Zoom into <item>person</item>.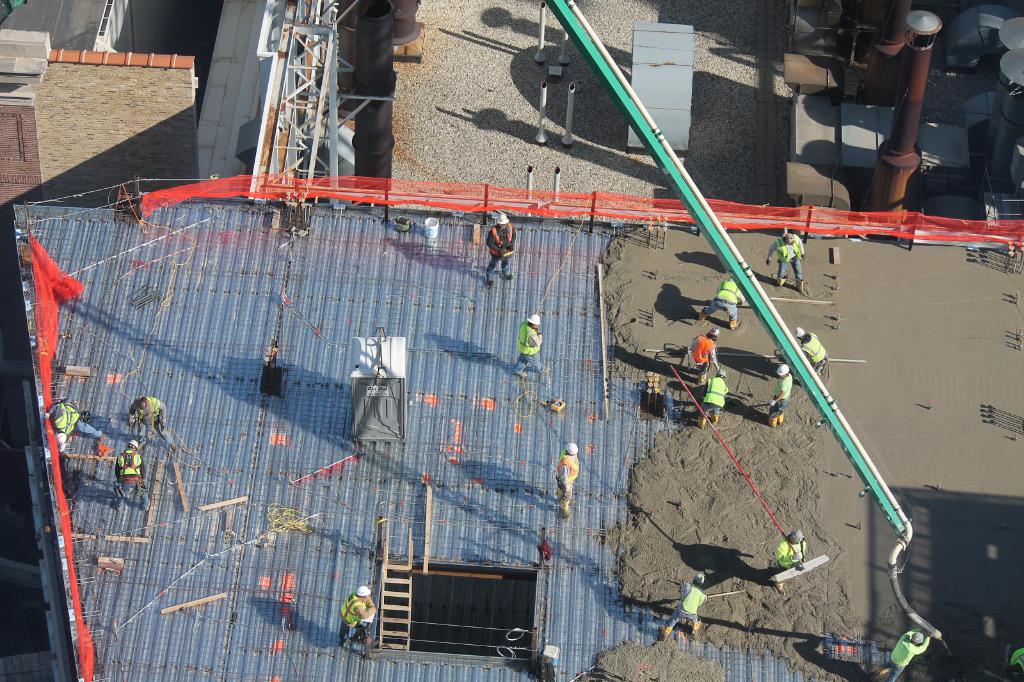
Zoom target: box=[45, 403, 106, 449].
